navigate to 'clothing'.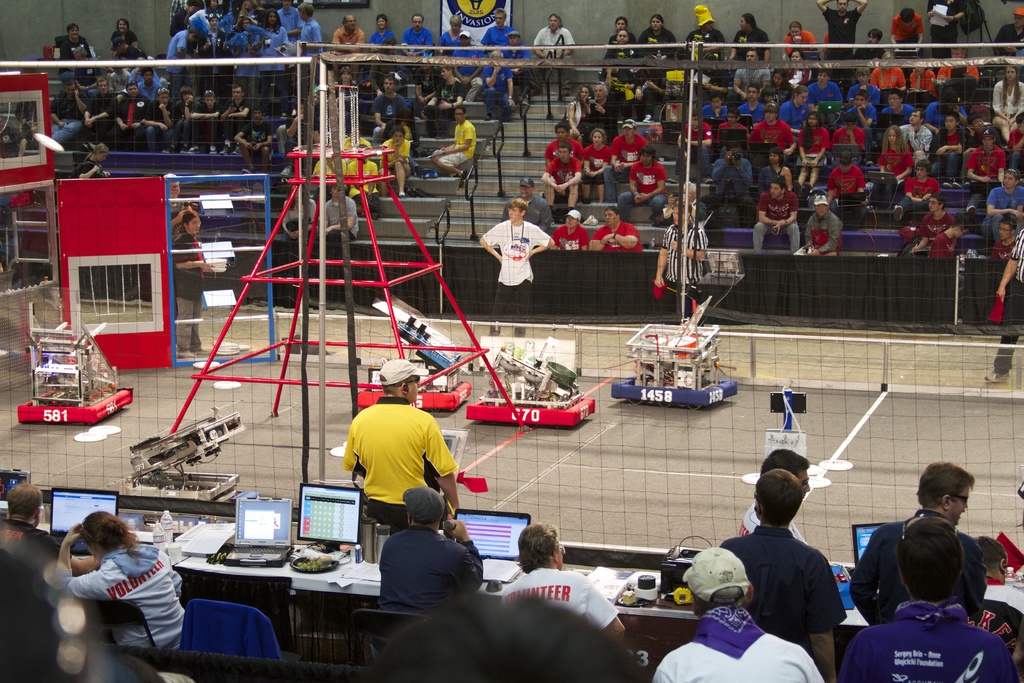
Navigation target: rect(0, 514, 60, 576).
